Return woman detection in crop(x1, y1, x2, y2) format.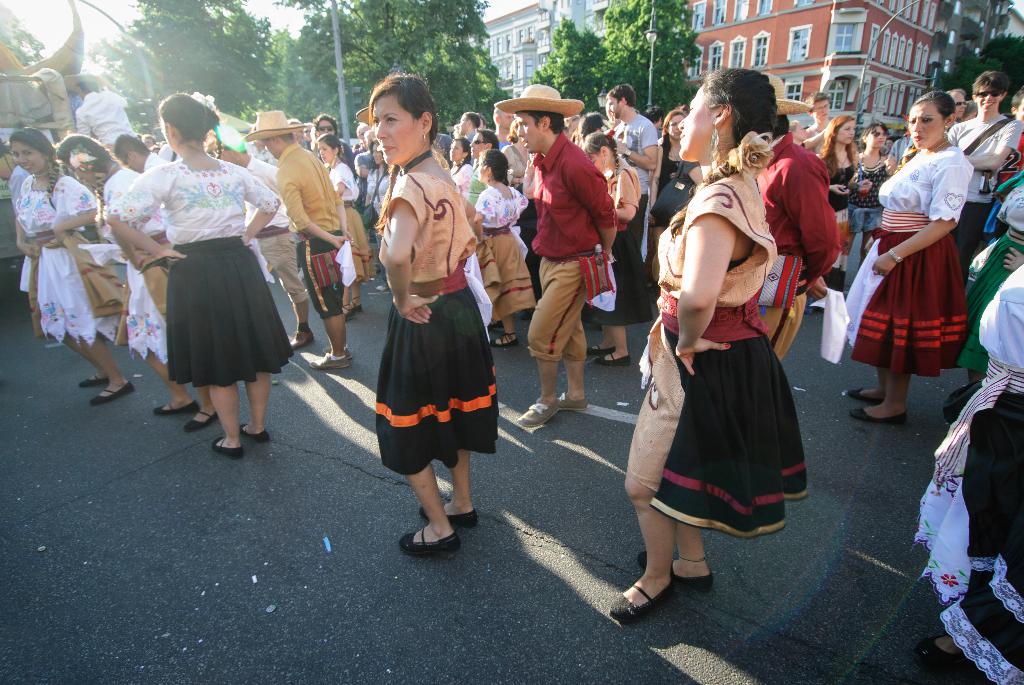
crop(440, 132, 472, 203).
